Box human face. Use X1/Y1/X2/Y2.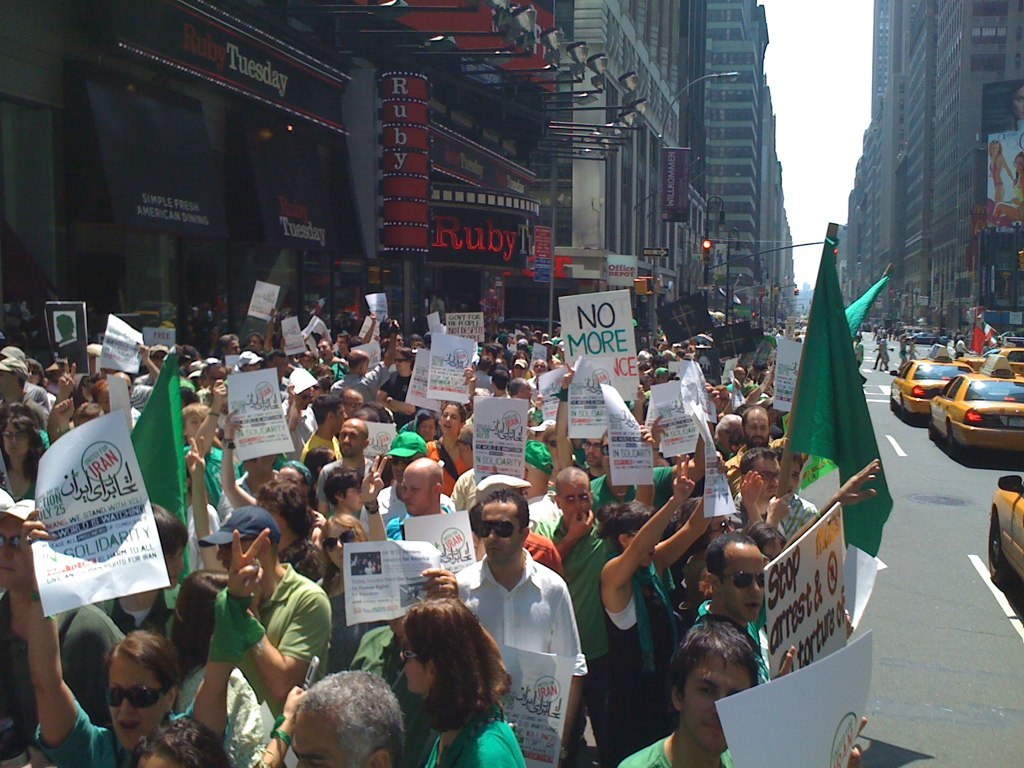
478/503/526/564.
